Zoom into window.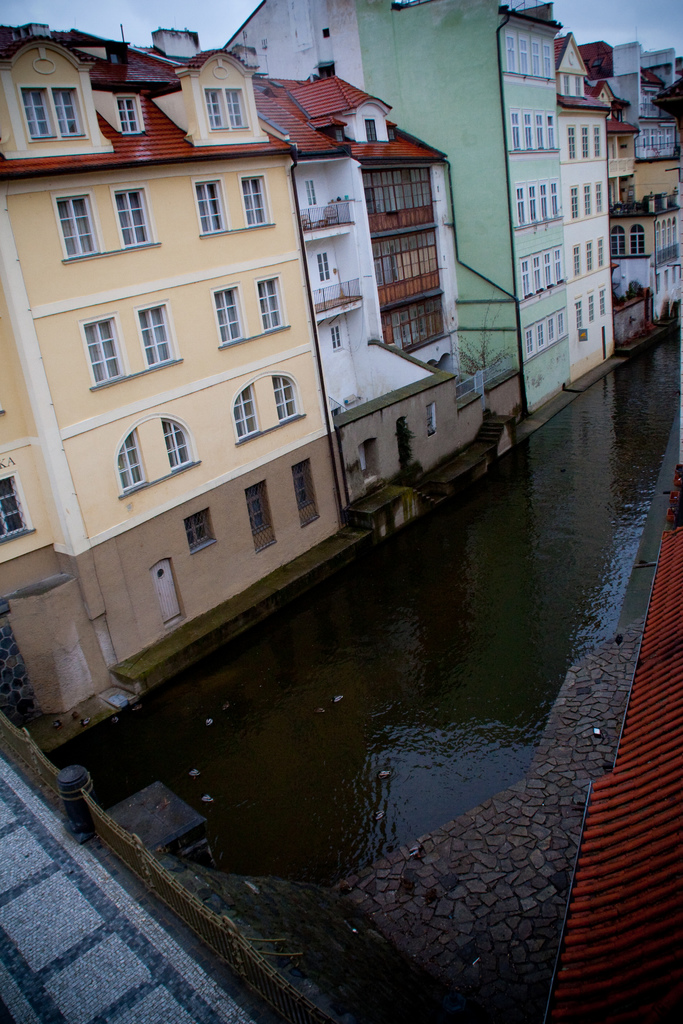
Zoom target: [left=550, top=175, right=562, bottom=221].
